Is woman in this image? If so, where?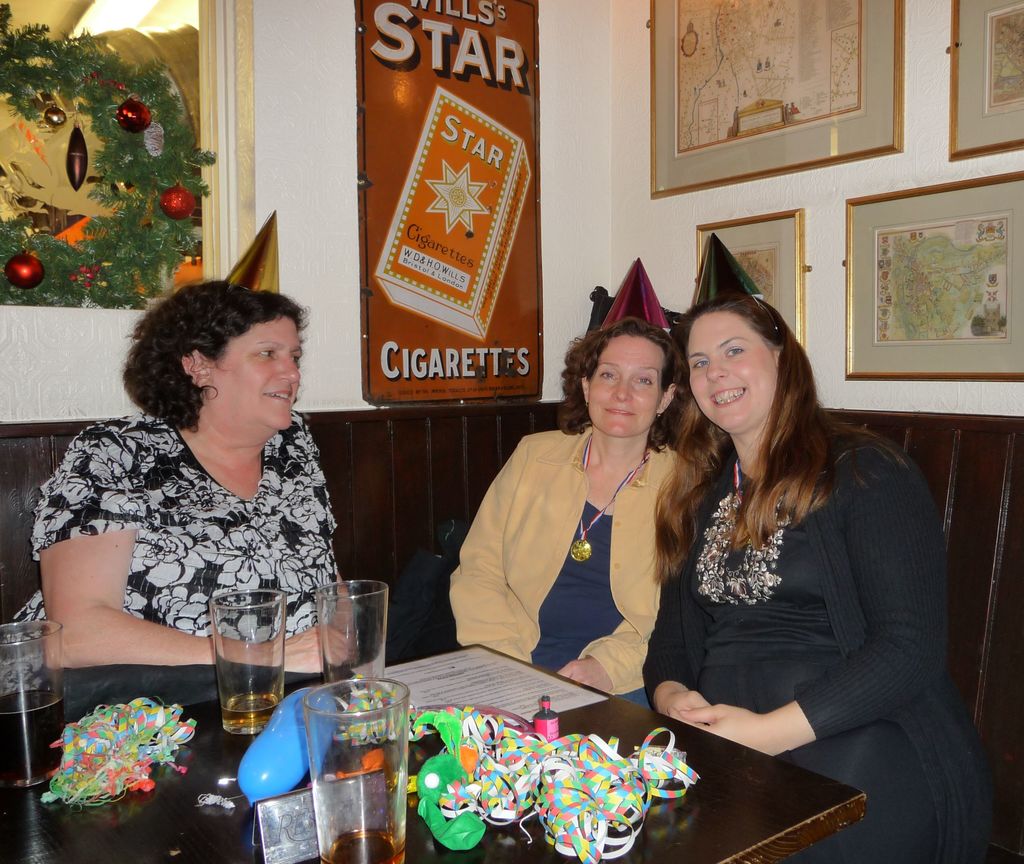
Yes, at <region>437, 314, 713, 716</region>.
